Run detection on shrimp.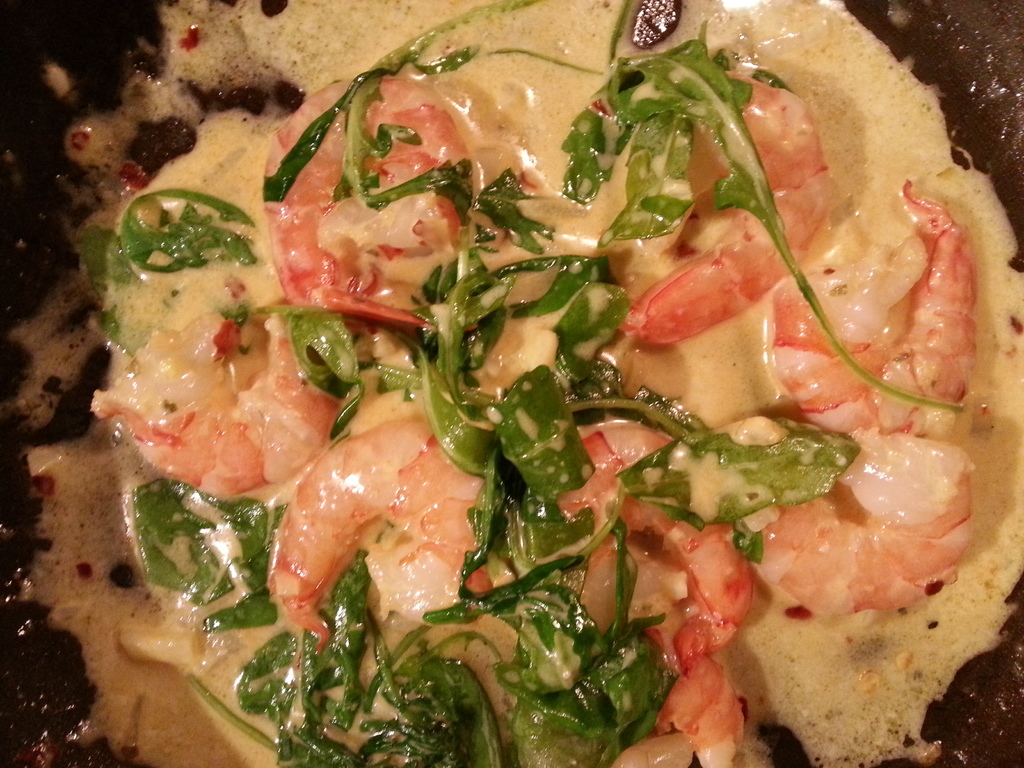
Result: bbox(254, 65, 469, 339).
